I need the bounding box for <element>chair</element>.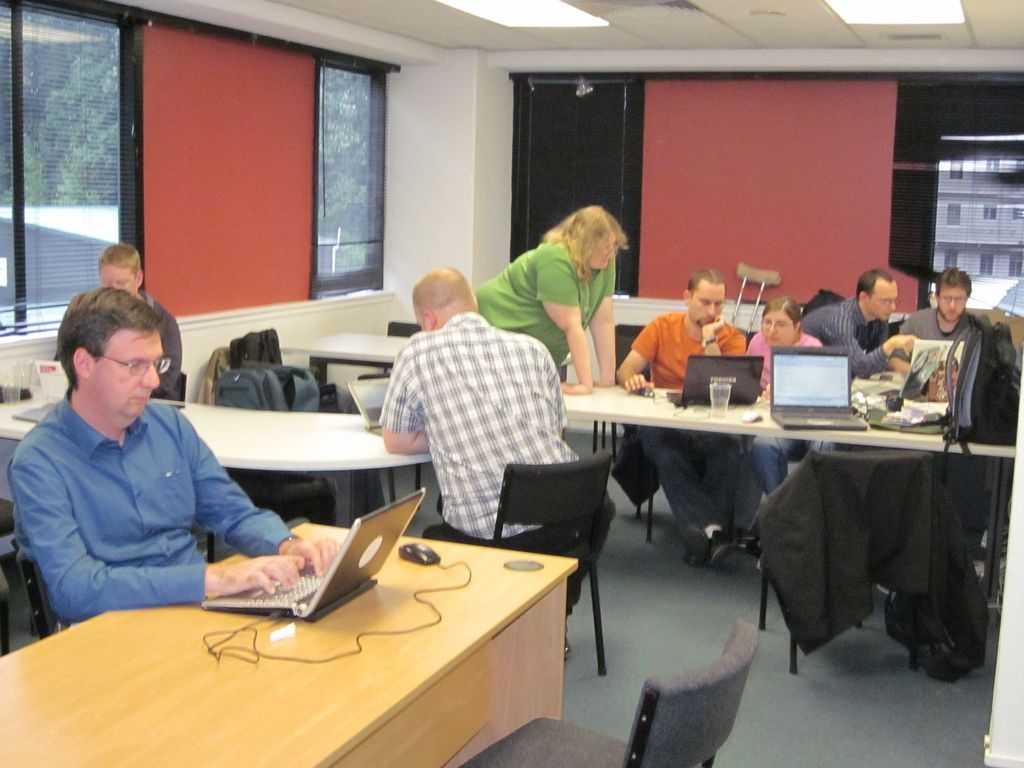
Here it is: pyautogui.locateOnScreen(588, 322, 646, 454).
